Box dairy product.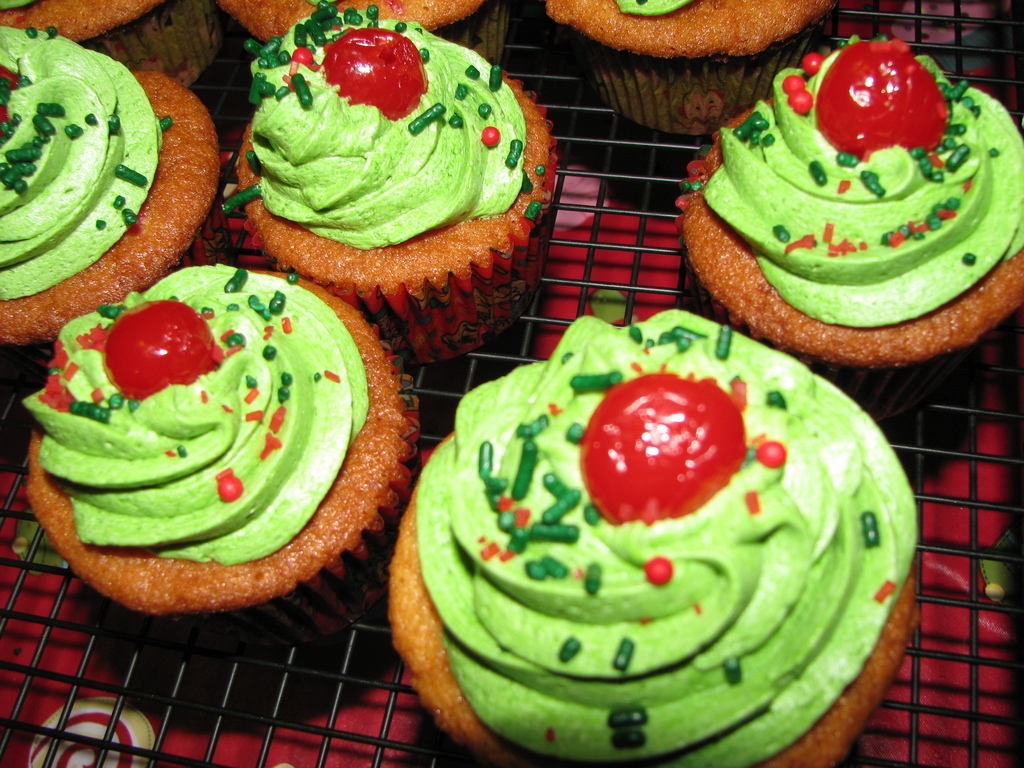
654 51 1023 358.
